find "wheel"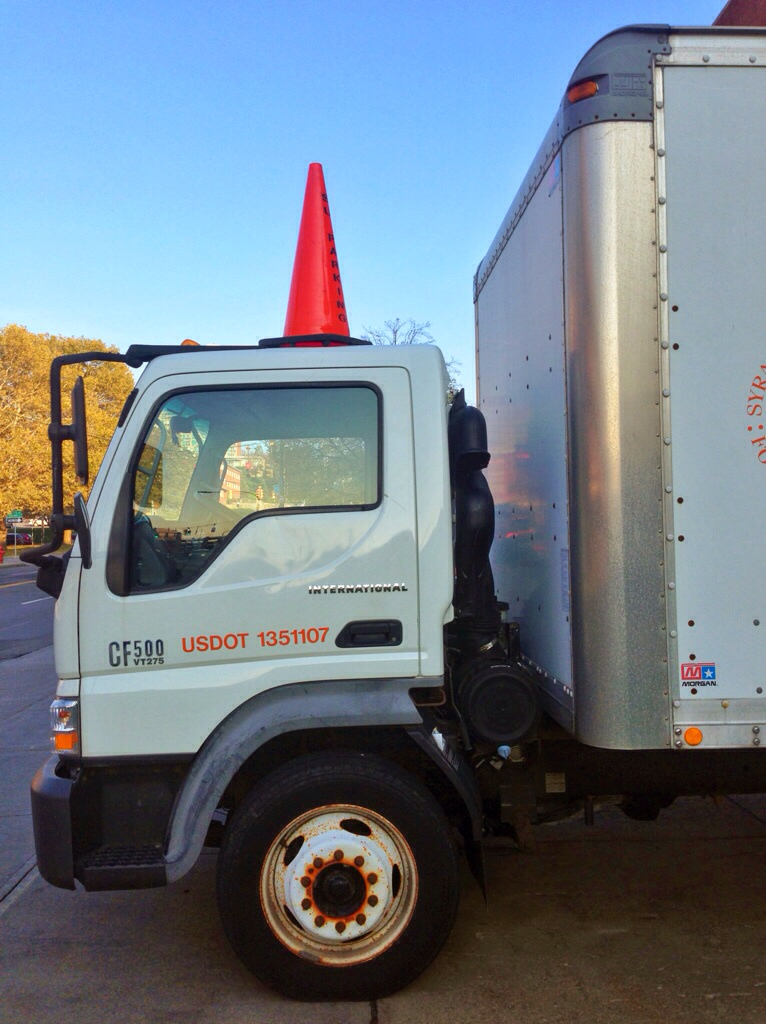
detection(212, 758, 473, 983)
